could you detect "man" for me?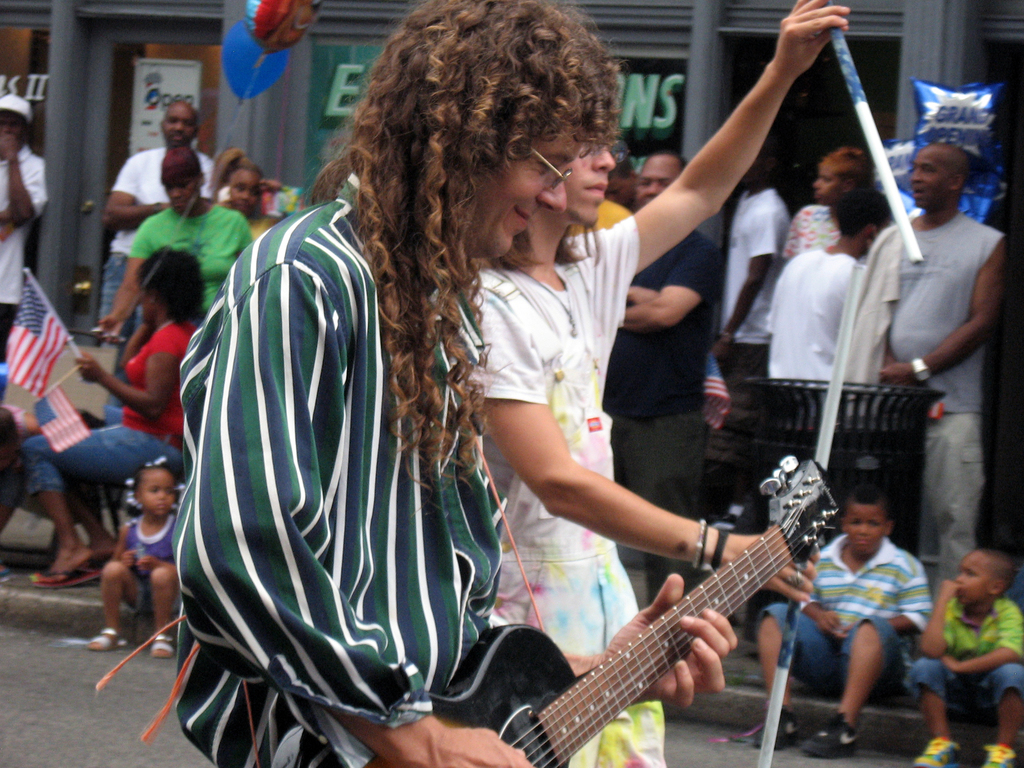
Detection result: <region>0, 94, 47, 378</region>.
